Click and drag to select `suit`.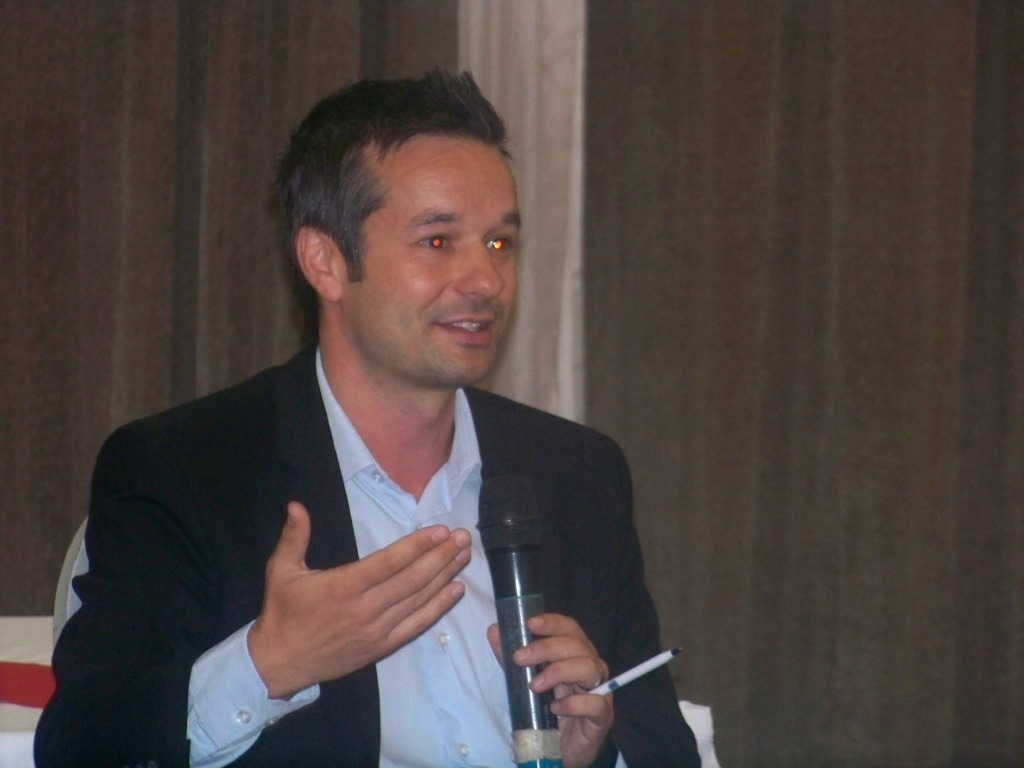
Selection: [left=59, top=156, right=653, bottom=766].
